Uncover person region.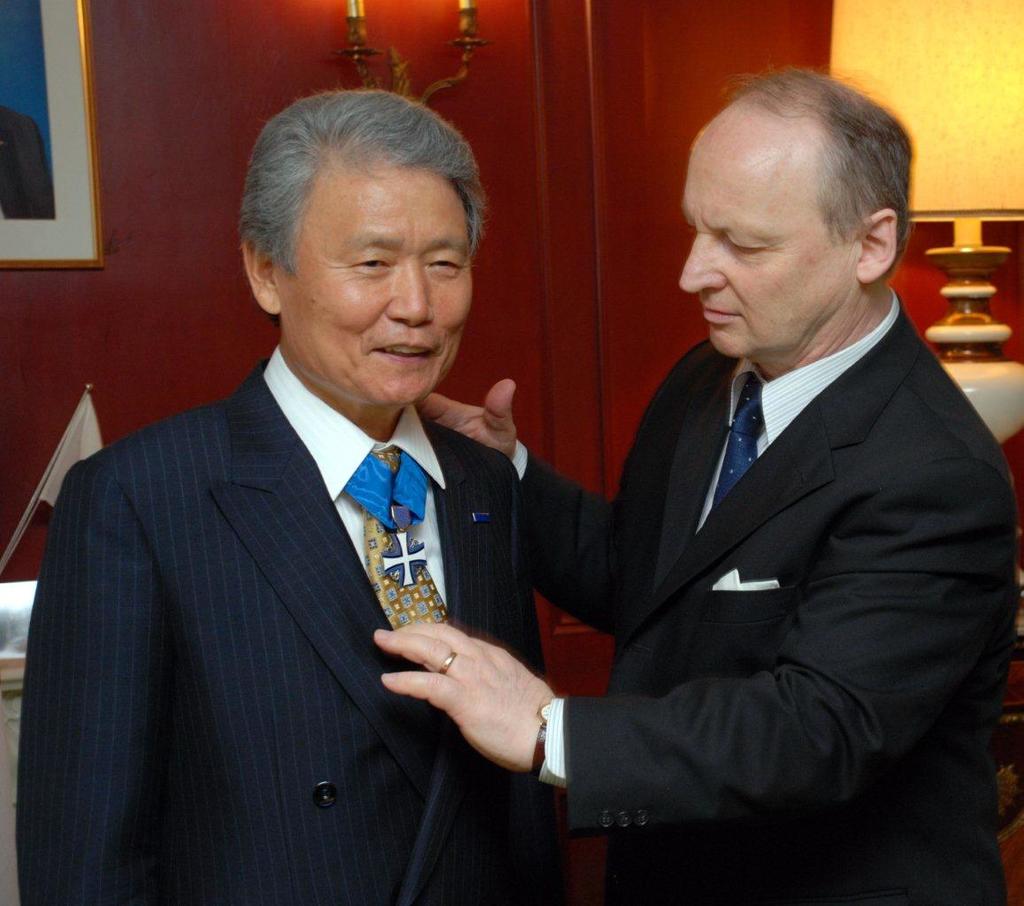
Uncovered: [x1=30, y1=96, x2=589, y2=902].
